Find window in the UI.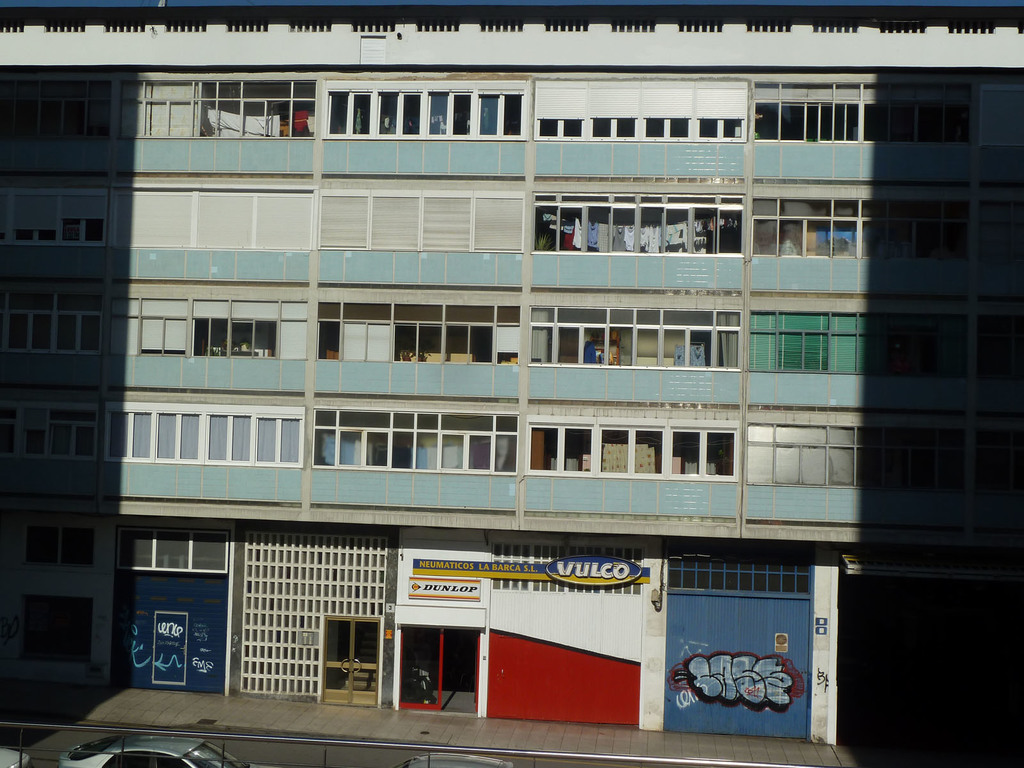
UI element at rect(113, 527, 221, 574).
